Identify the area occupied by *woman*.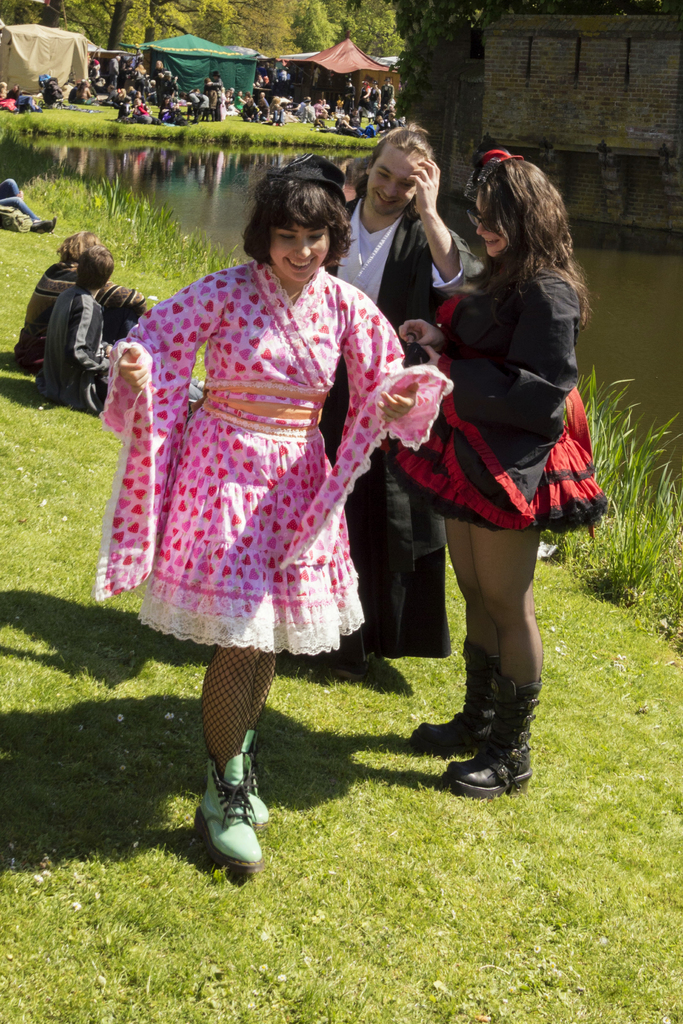
Area: left=379, top=135, right=595, bottom=798.
